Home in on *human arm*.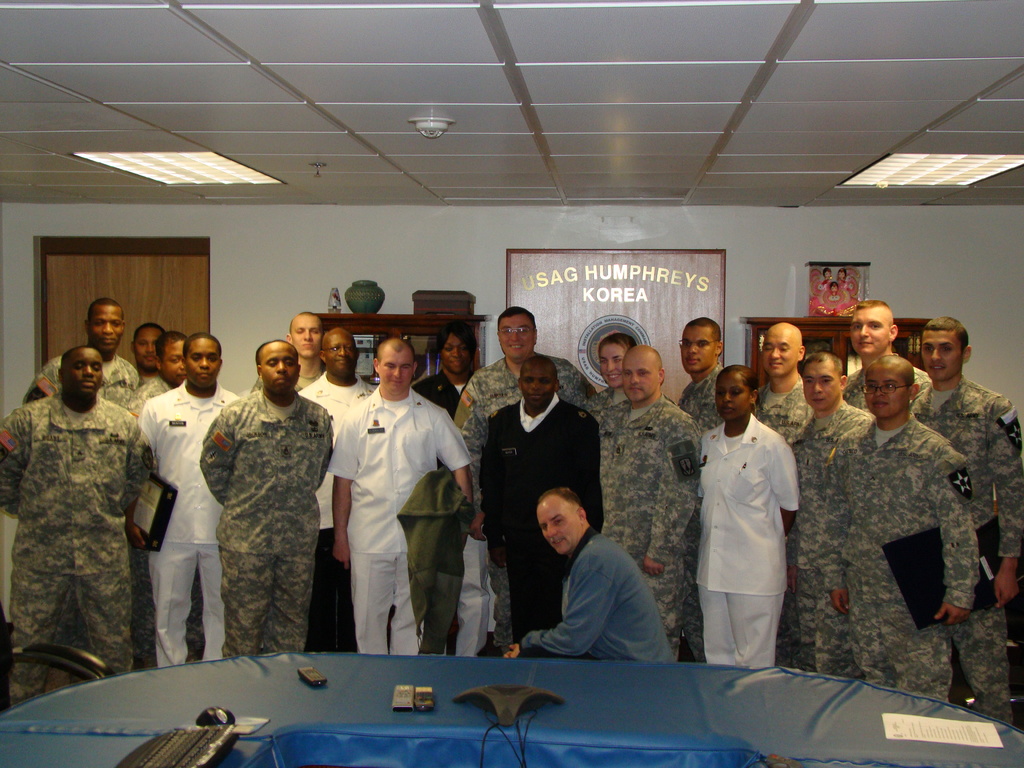
Homed in at {"left": 456, "top": 373, "right": 492, "bottom": 534}.
